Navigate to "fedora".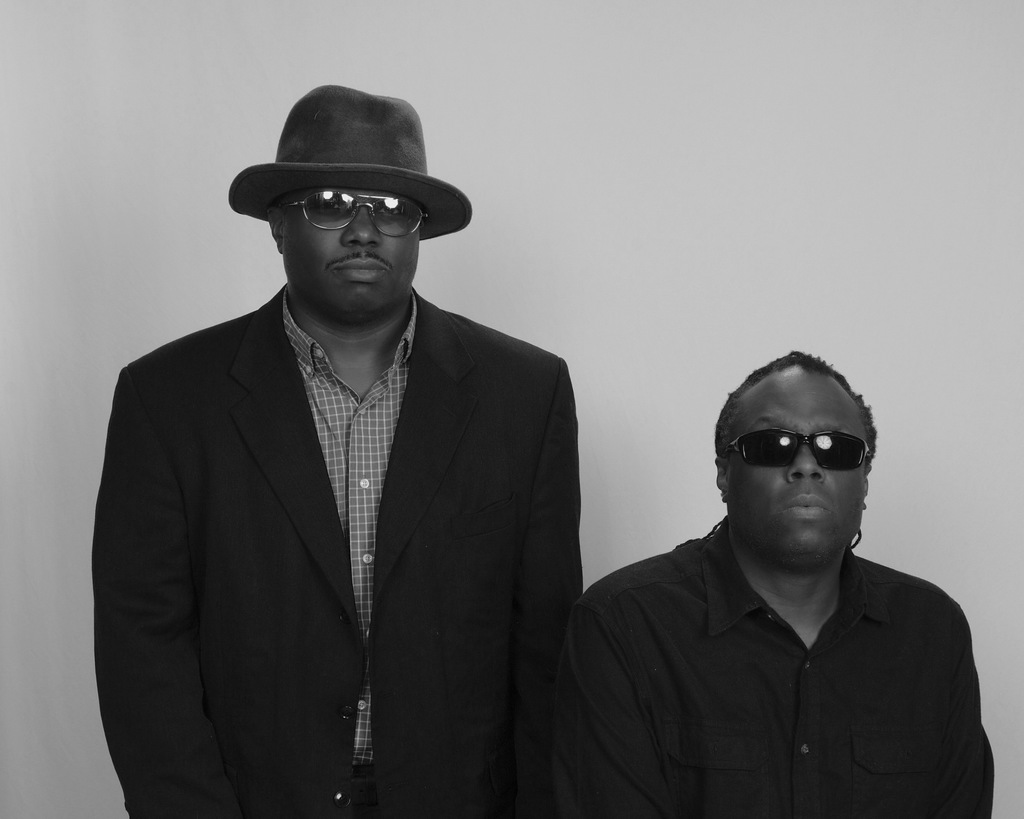
Navigation target: 227, 83, 470, 240.
